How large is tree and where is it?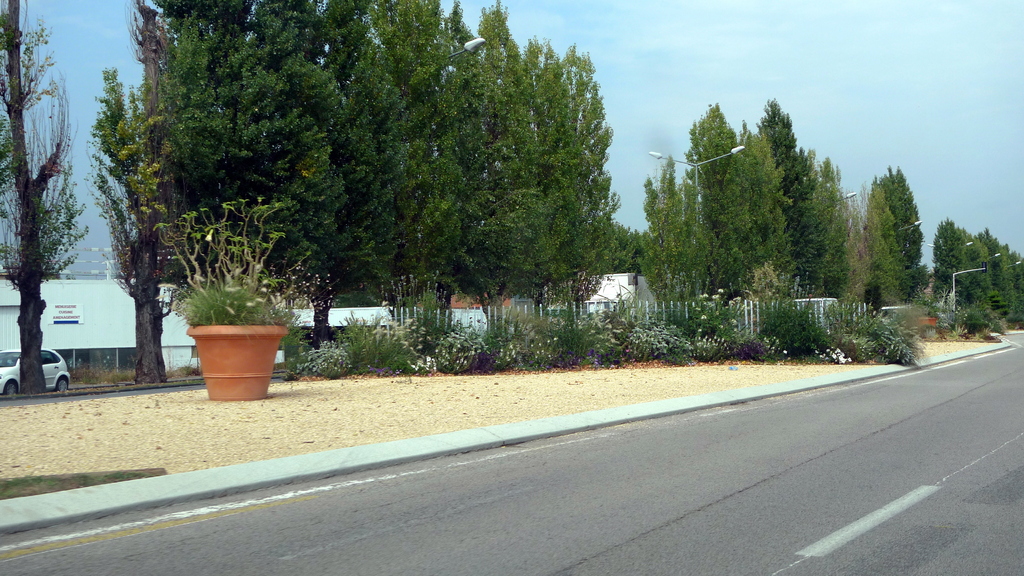
Bounding box: BBox(84, 0, 190, 392).
